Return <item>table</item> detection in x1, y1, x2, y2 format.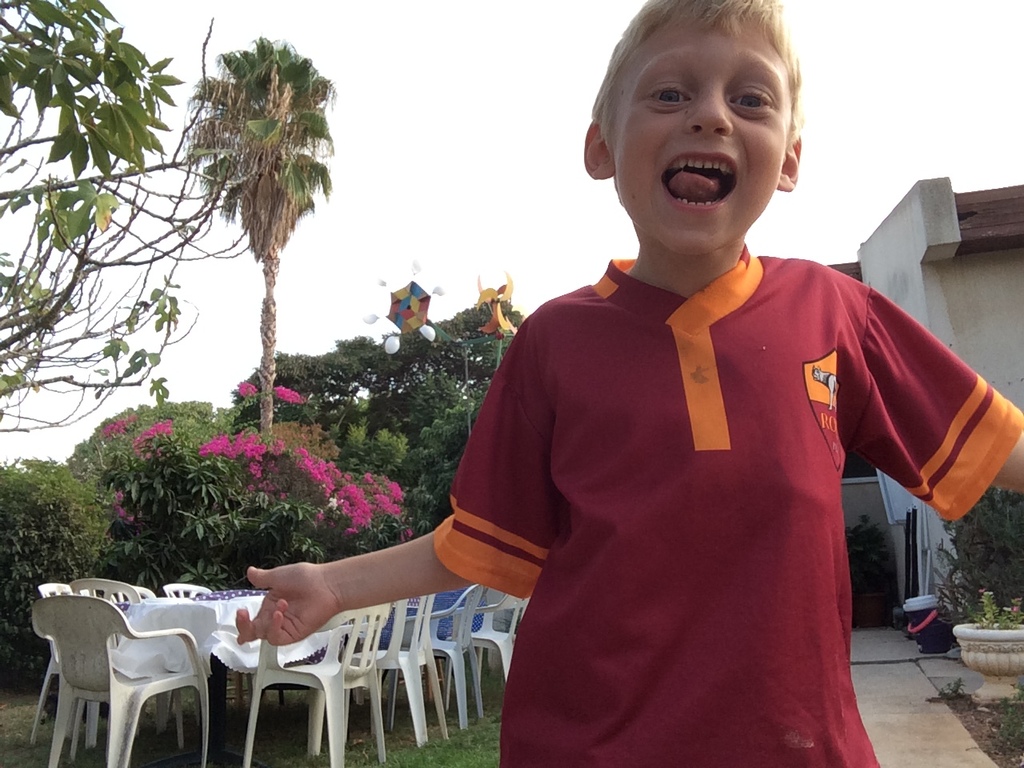
118, 584, 350, 767.
